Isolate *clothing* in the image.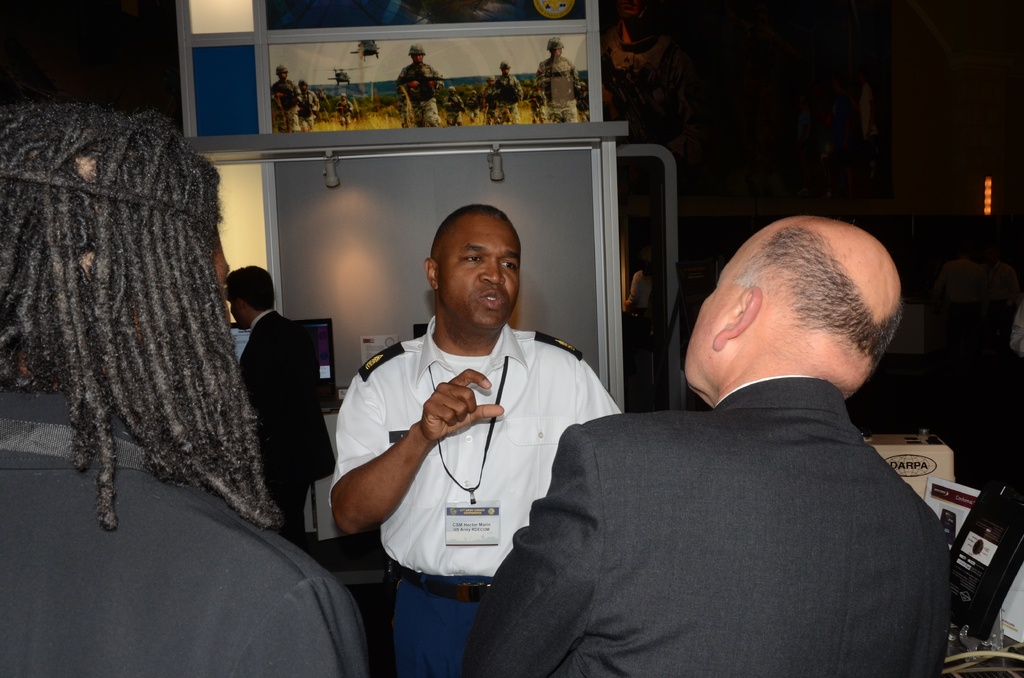
Isolated region: (266,75,308,138).
